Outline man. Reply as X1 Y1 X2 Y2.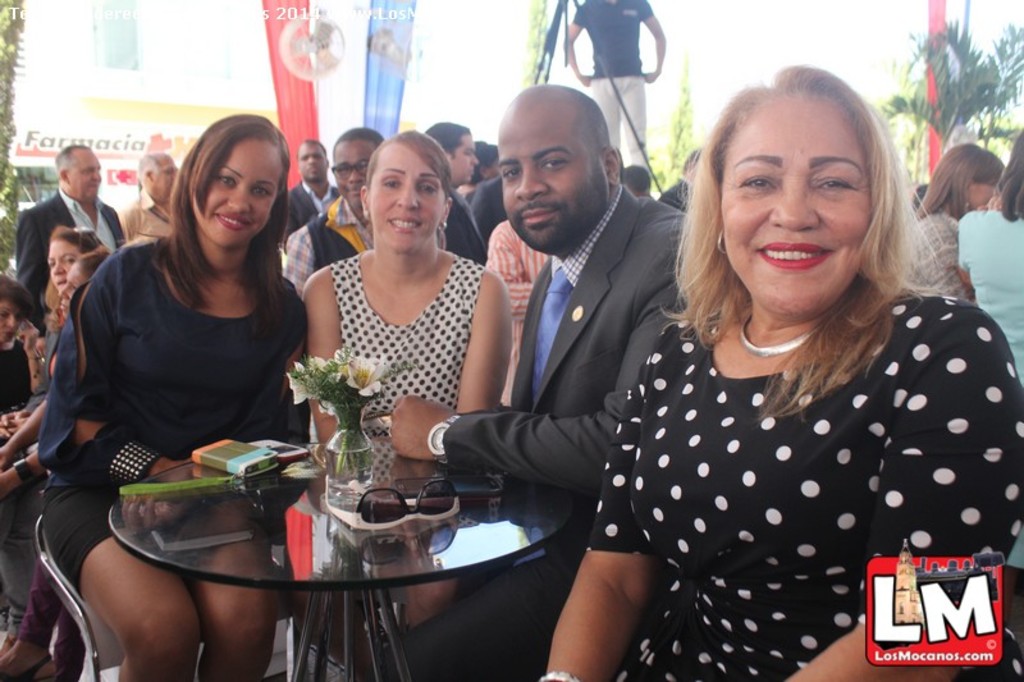
429 116 492 282.
